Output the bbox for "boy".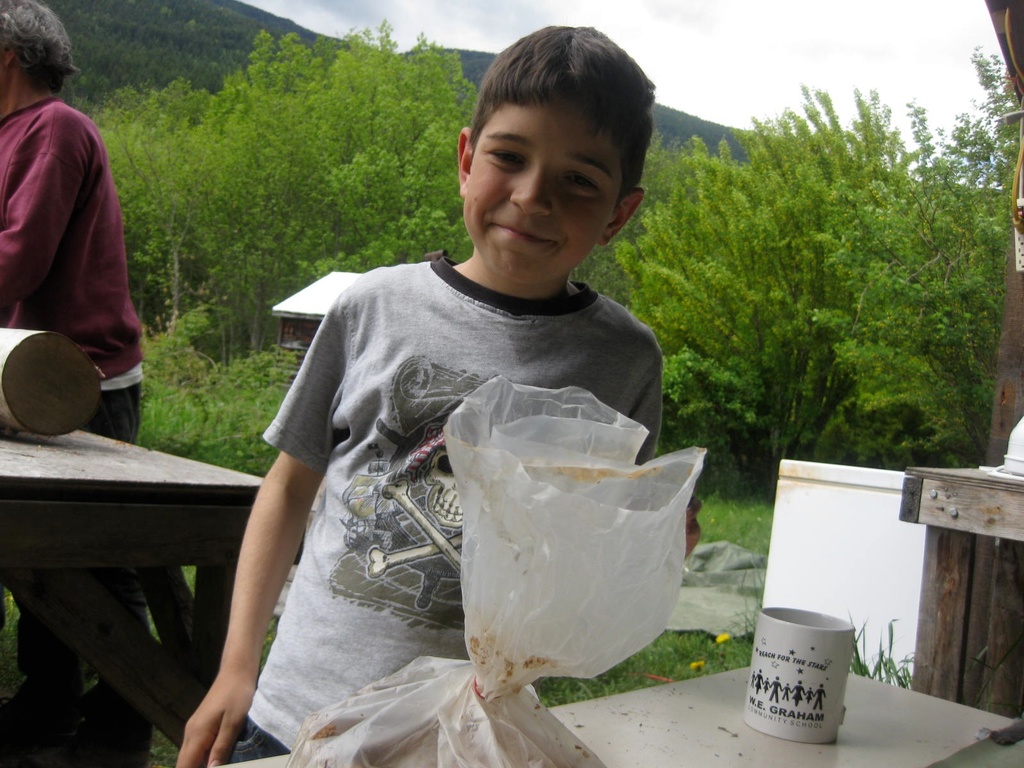
pyautogui.locateOnScreen(173, 24, 698, 767).
